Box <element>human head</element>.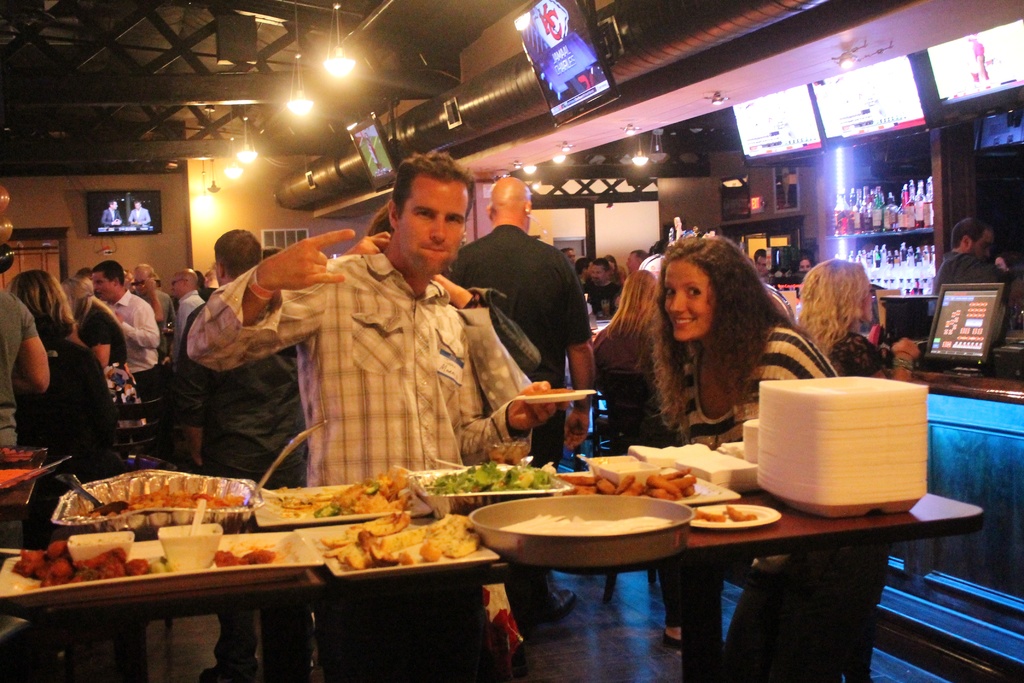
Rect(953, 218, 995, 259).
